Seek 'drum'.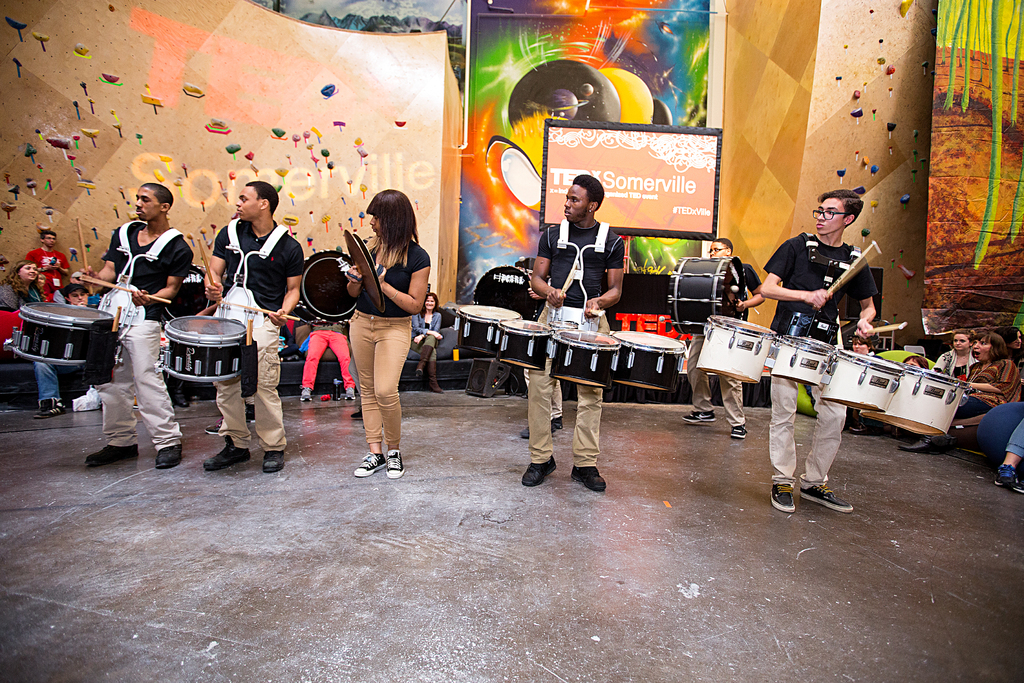
detection(607, 325, 689, 397).
